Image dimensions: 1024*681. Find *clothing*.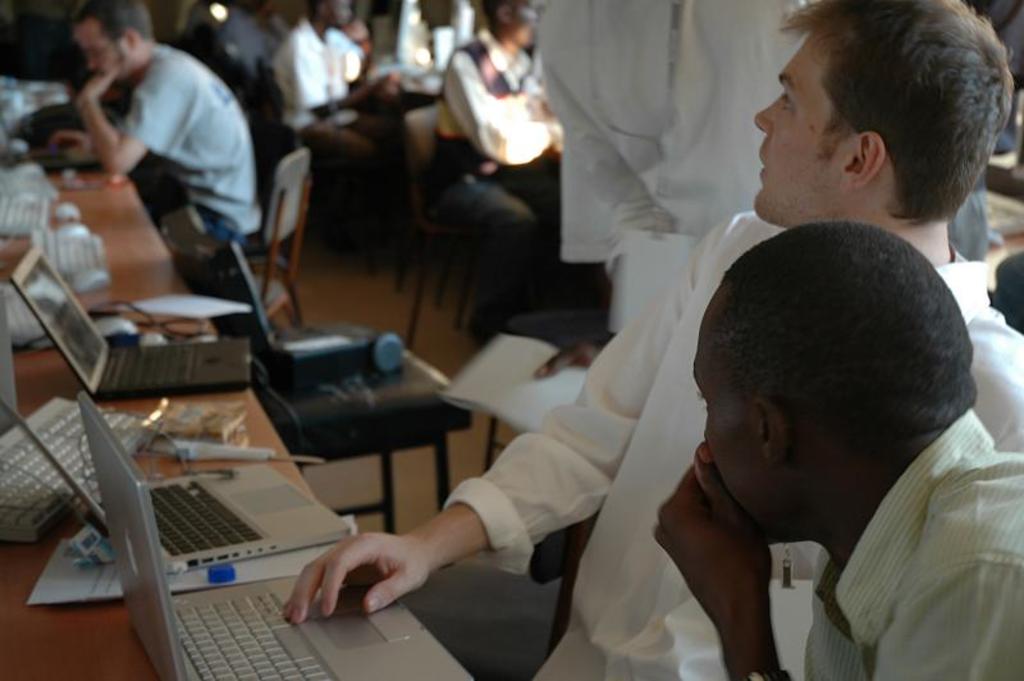
box=[444, 212, 1023, 680].
